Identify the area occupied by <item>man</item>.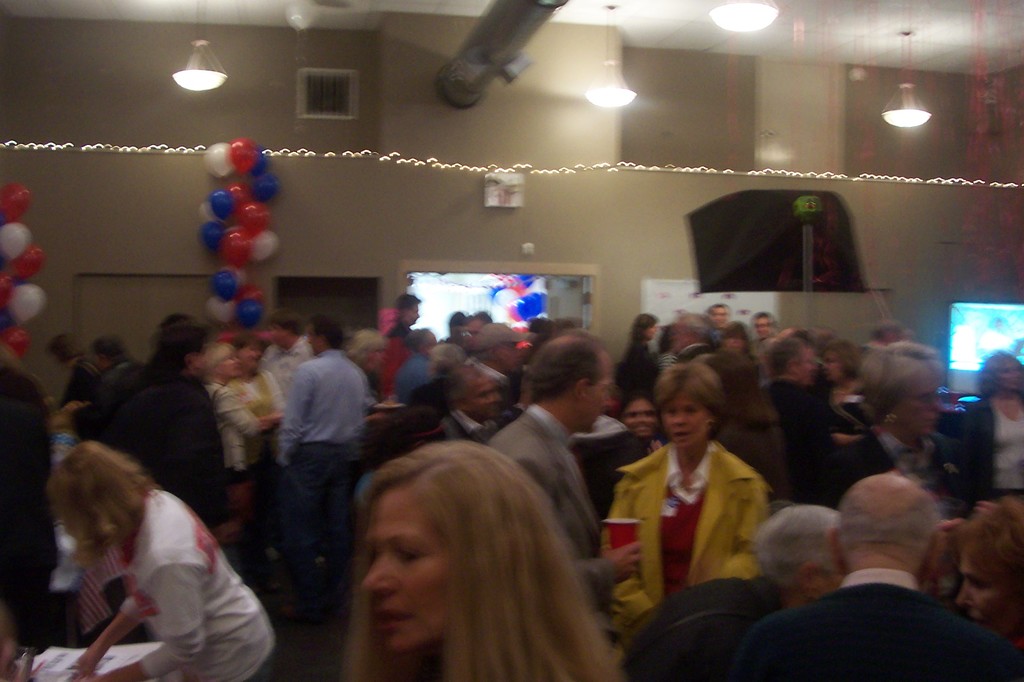
Area: 483,333,646,624.
